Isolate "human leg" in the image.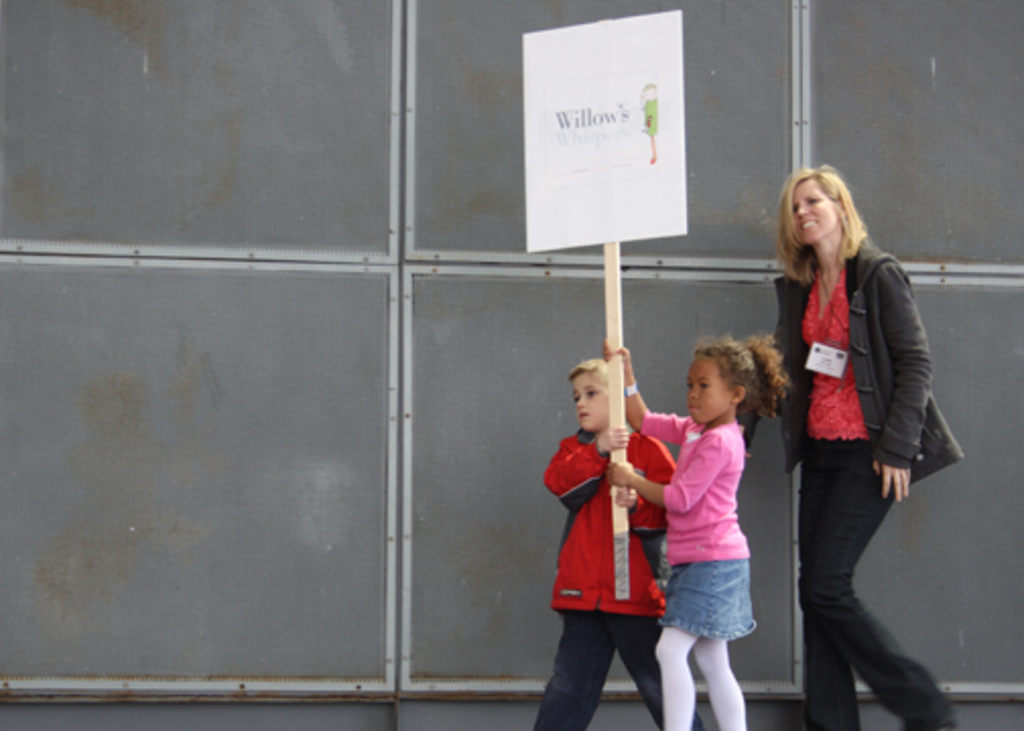
Isolated region: select_region(656, 554, 715, 729).
